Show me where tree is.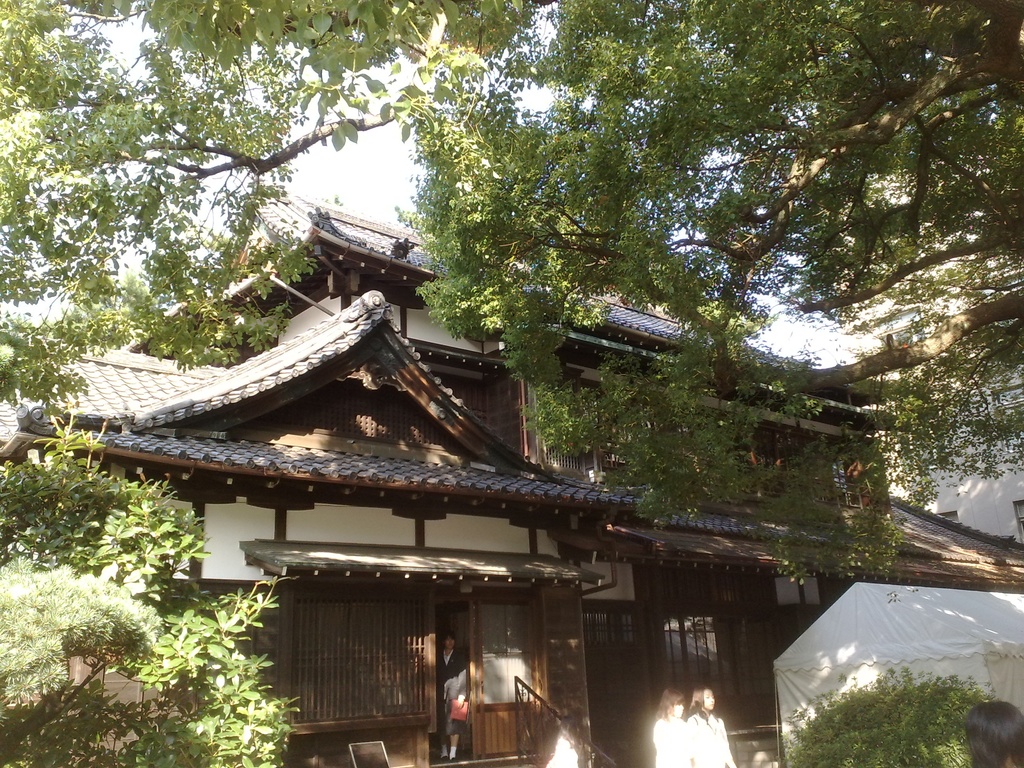
tree is at {"left": 0, "top": 0, "right": 557, "bottom": 404}.
